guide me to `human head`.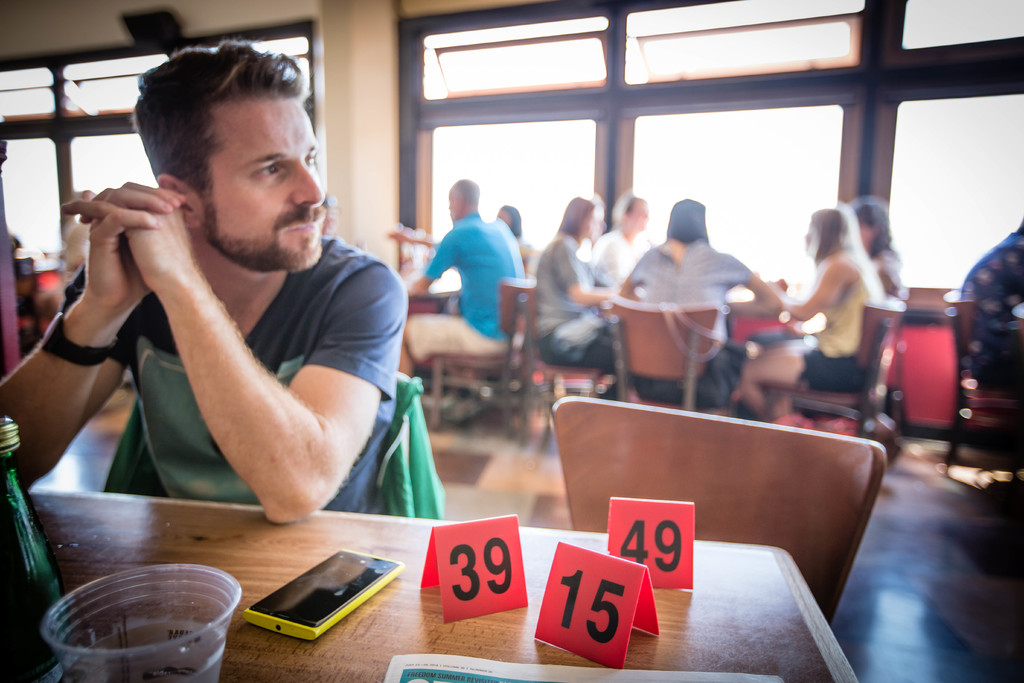
Guidance: Rect(131, 38, 328, 278).
